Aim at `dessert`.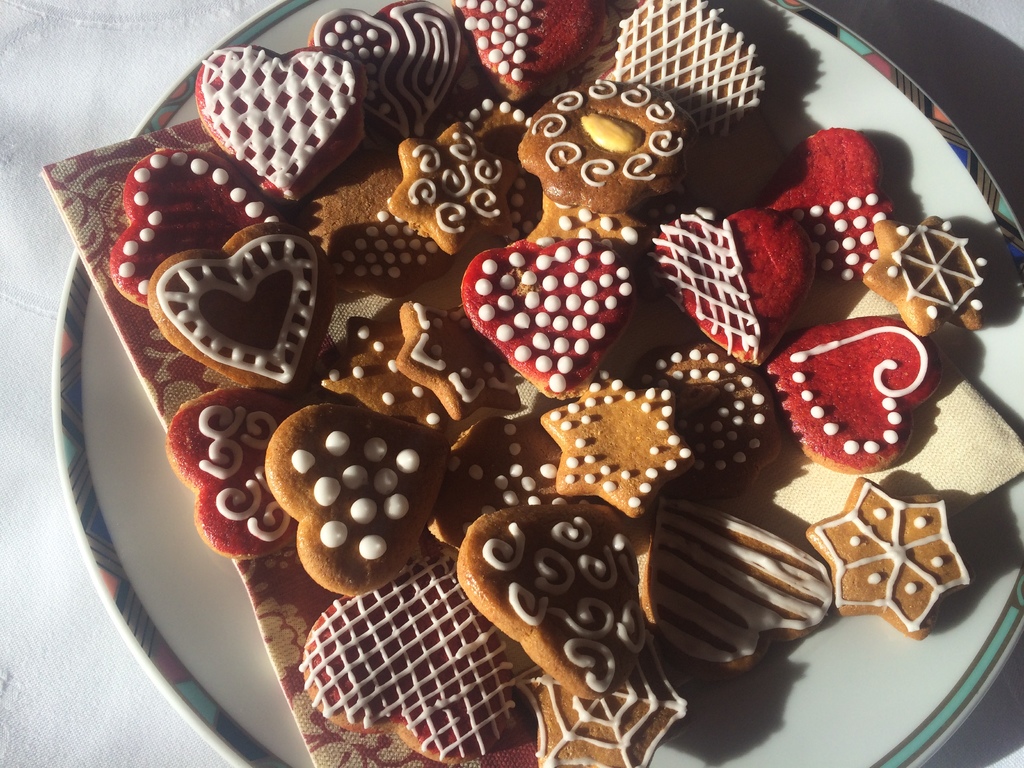
Aimed at 620:0:765:131.
